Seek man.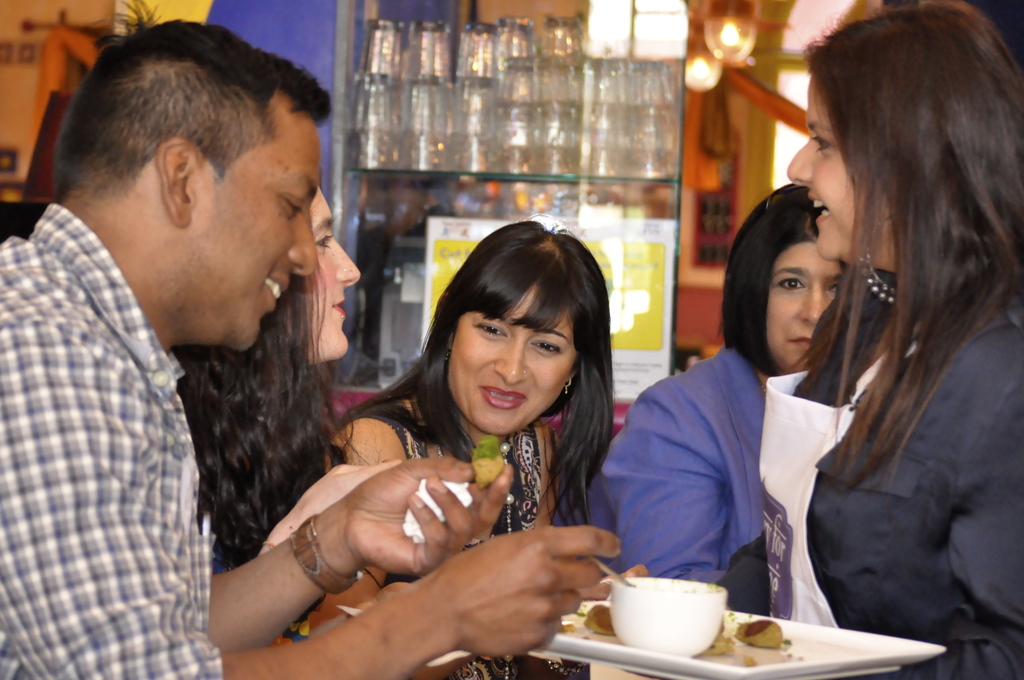
l=0, t=2, r=621, b=679.
